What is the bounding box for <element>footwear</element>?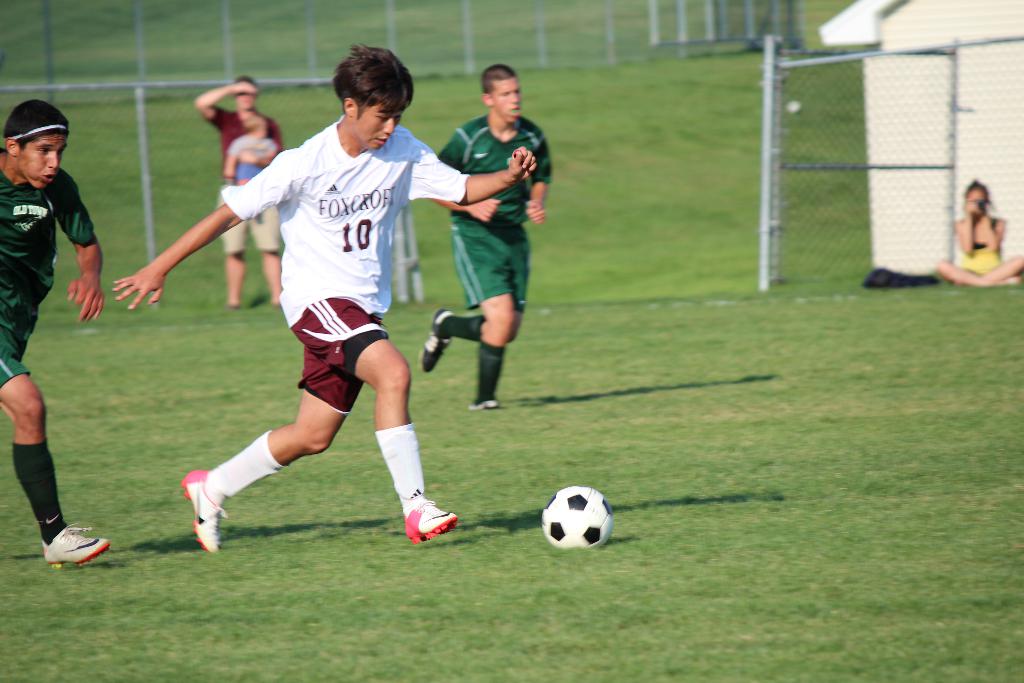
{"x1": 40, "y1": 526, "x2": 120, "y2": 567}.
